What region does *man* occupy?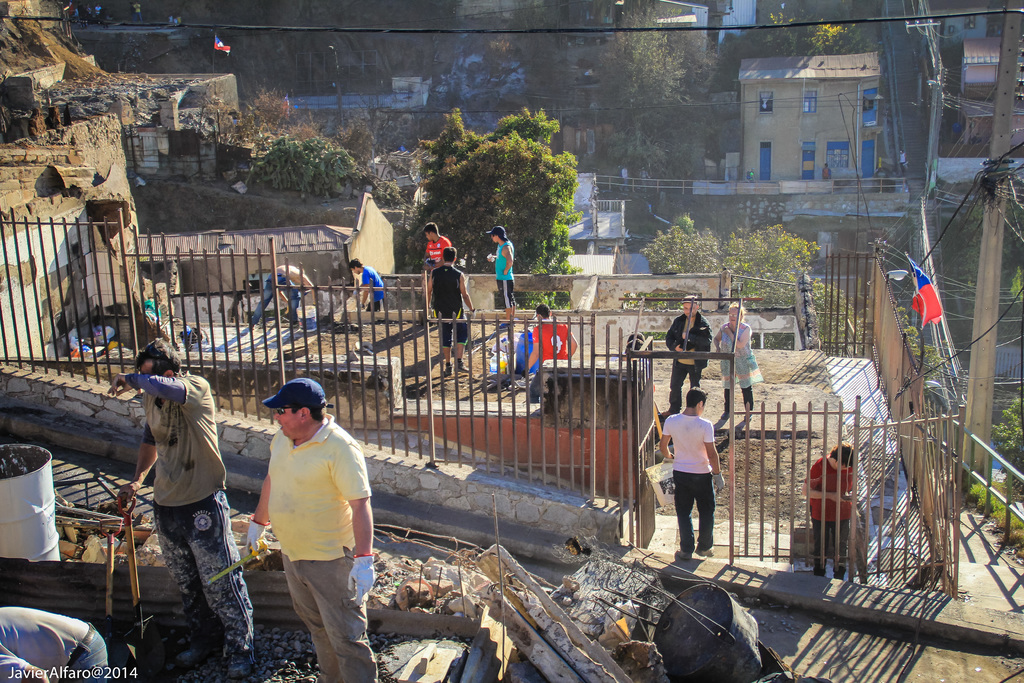
106/336/257/677.
